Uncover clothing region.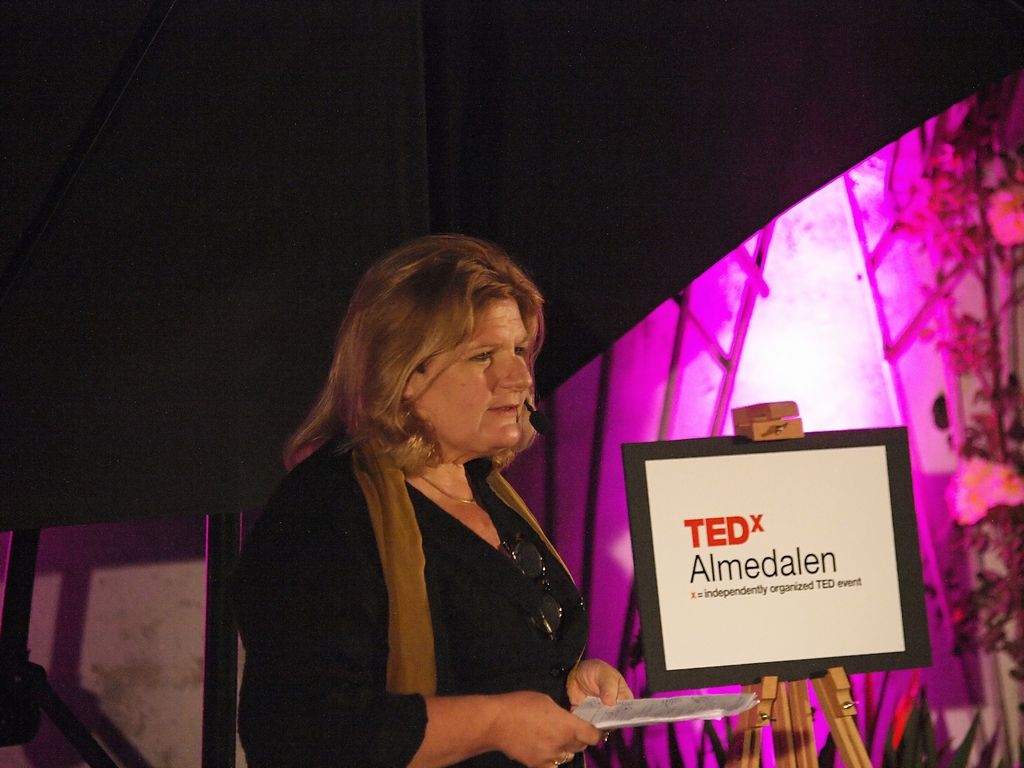
Uncovered: [228,421,593,767].
